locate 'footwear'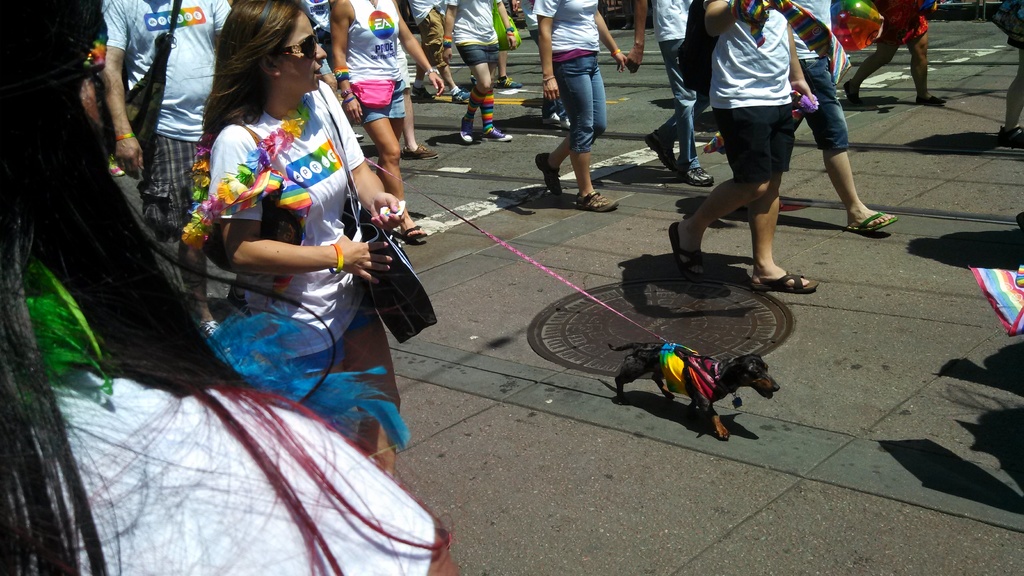
(1016,209,1023,235)
